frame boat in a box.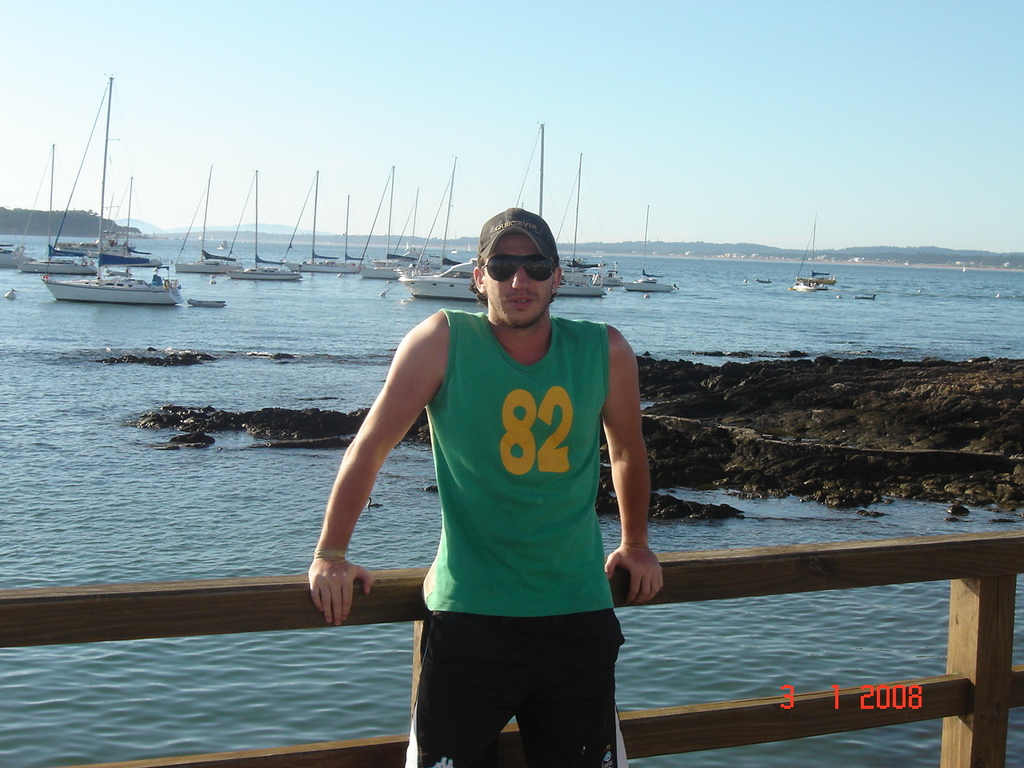
bbox=(791, 219, 833, 290).
